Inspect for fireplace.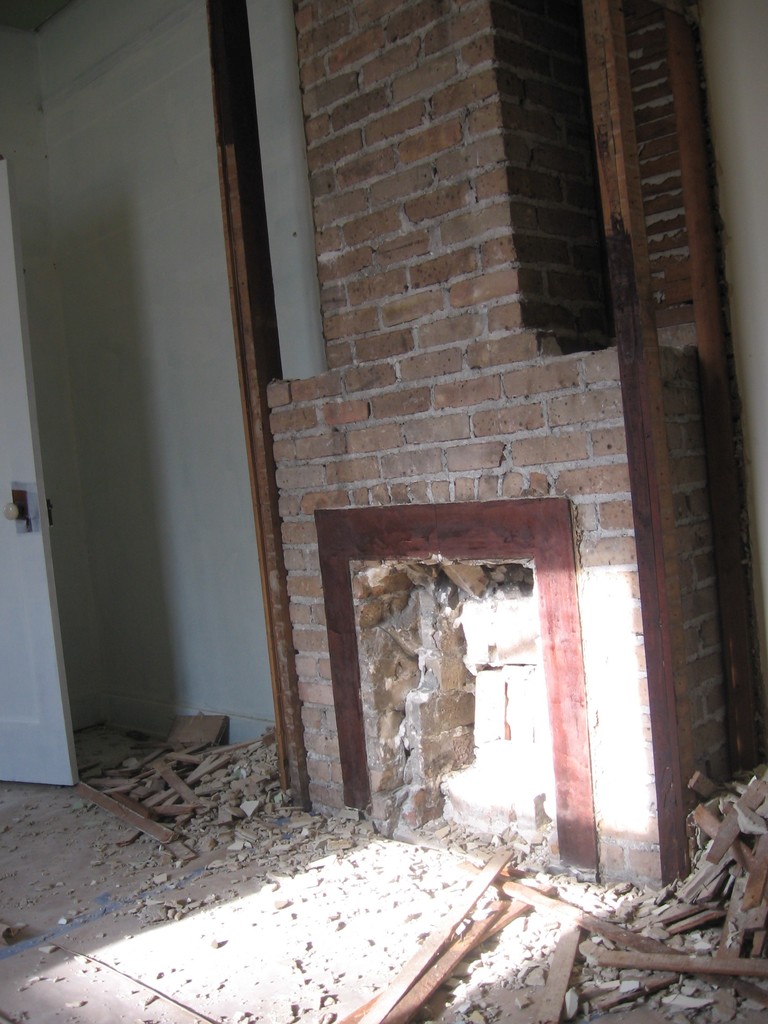
Inspection: bbox=(315, 497, 598, 884).
